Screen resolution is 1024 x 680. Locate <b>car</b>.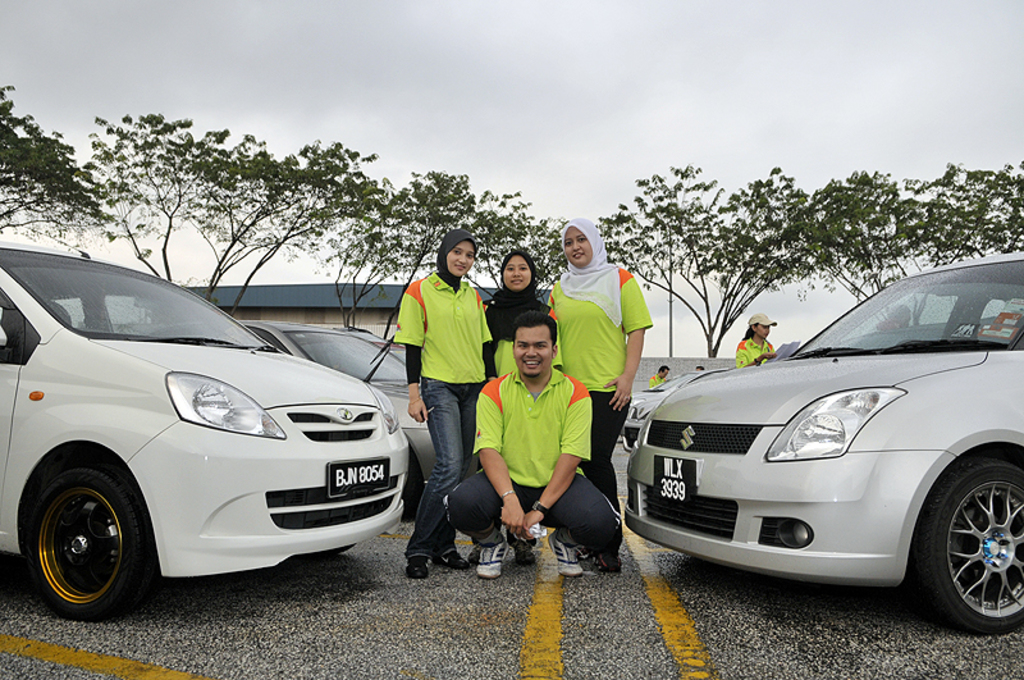
244 311 484 521.
